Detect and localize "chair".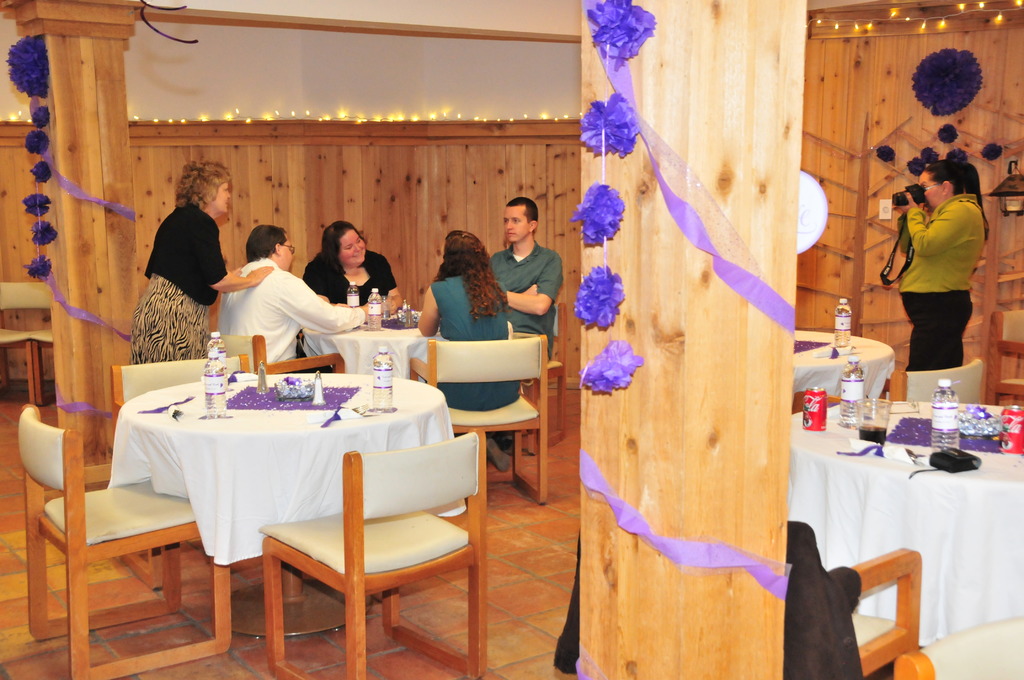
Localized at bbox(19, 403, 232, 679).
